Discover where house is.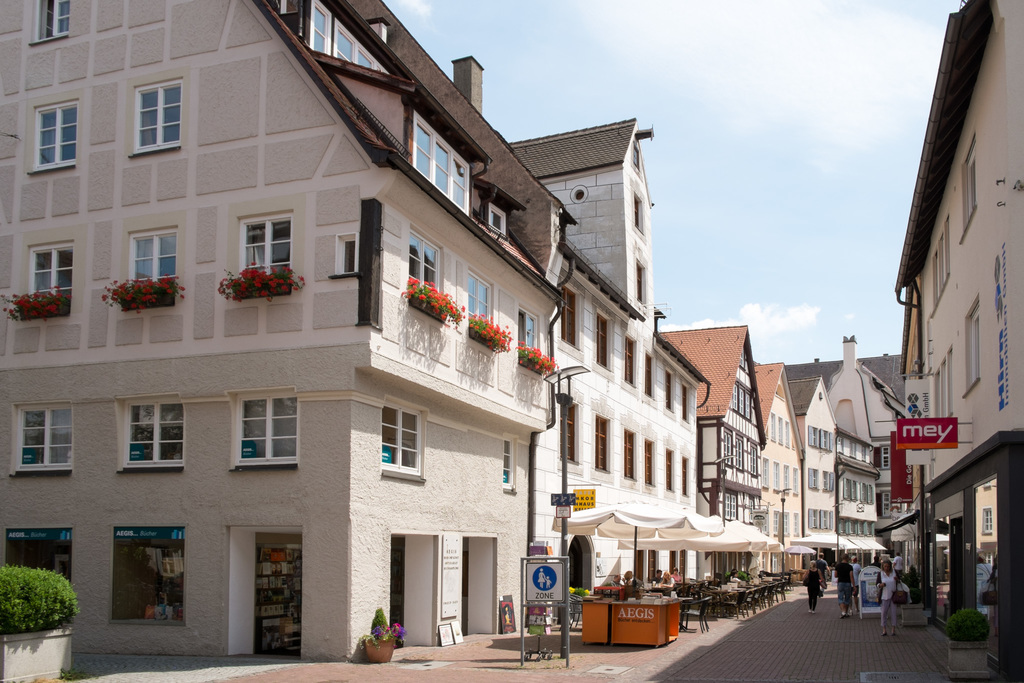
Discovered at detection(0, 0, 351, 682).
